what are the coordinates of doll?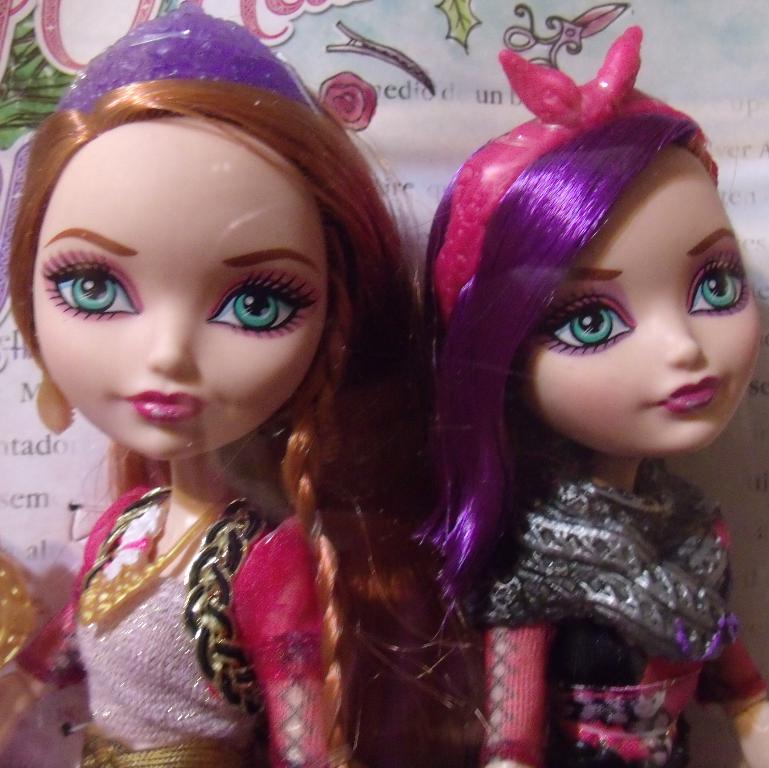
pyautogui.locateOnScreen(0, 12, 481, 767).
